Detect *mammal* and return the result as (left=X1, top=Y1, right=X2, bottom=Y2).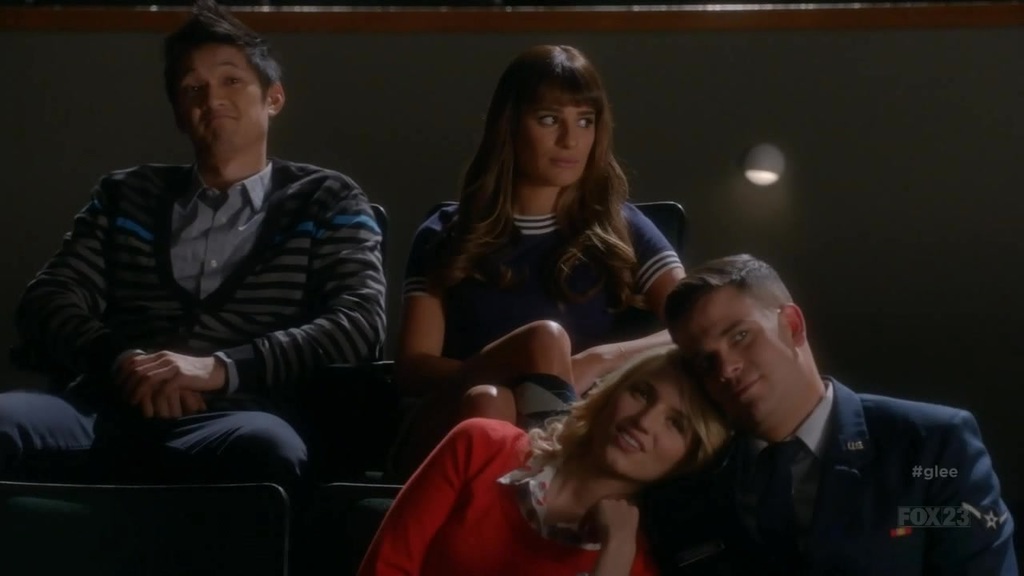
(left=398, top=39, right=688, bottom=435).
